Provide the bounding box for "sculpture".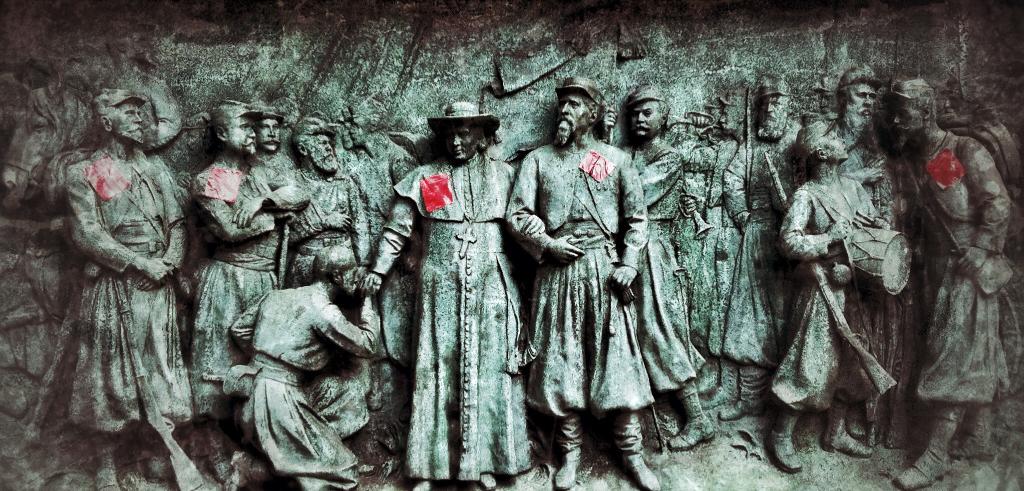
188, 101, 300, 490.
